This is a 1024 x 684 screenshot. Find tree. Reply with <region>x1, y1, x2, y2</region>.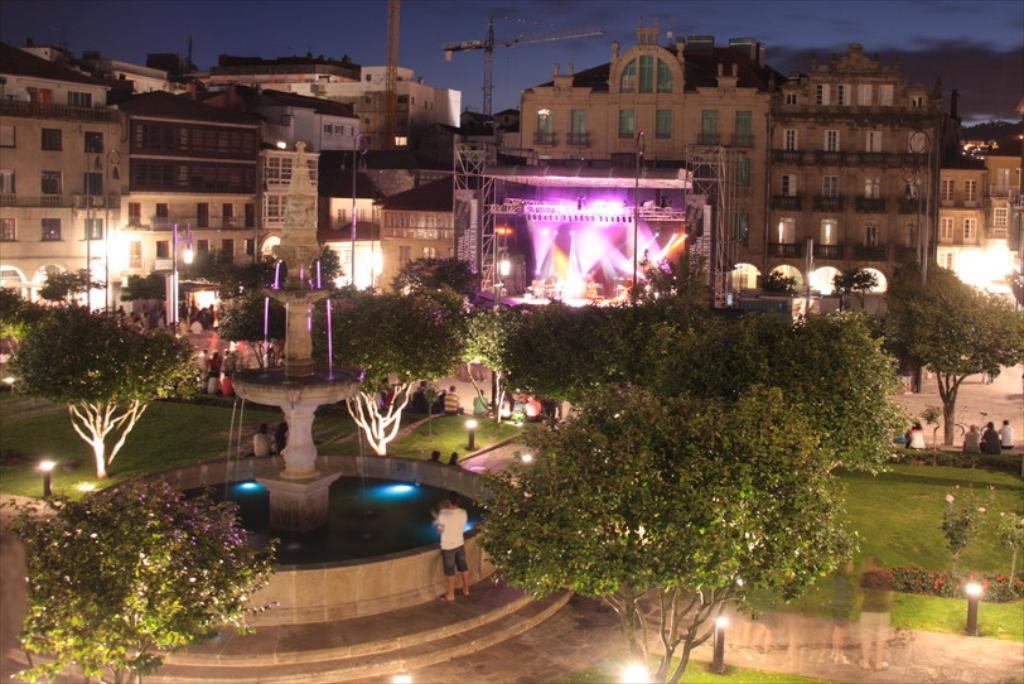
<region>35, 262, 98, 302</region>.
